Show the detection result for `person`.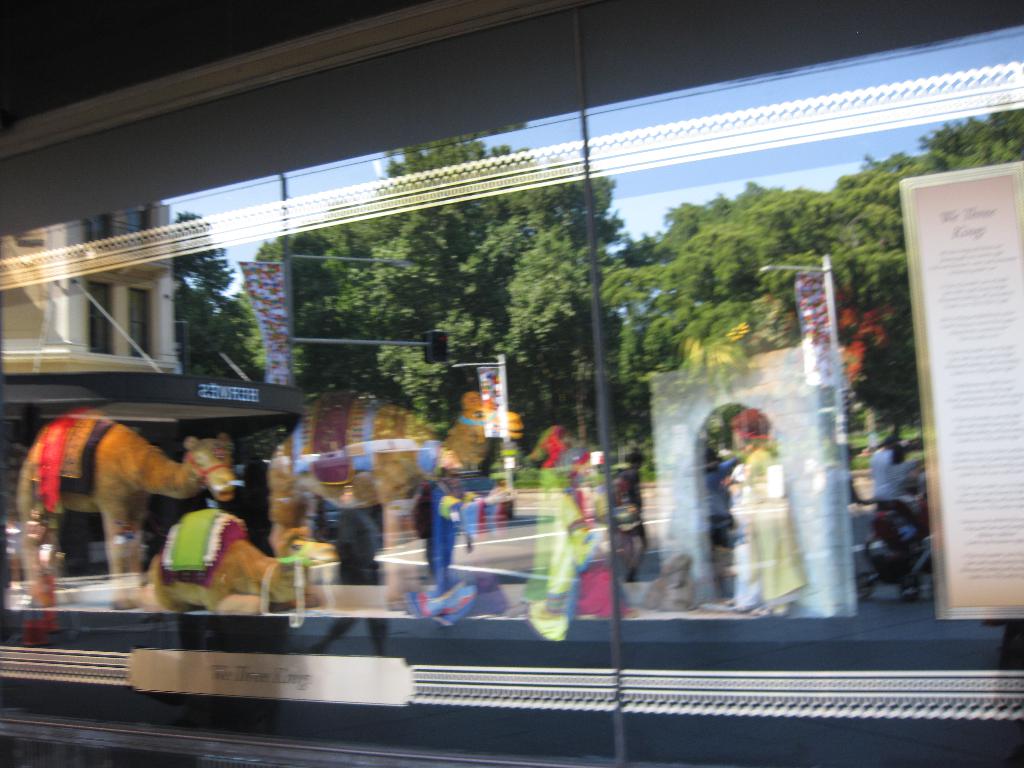
<region>558, 511, 629, 651</region>.
